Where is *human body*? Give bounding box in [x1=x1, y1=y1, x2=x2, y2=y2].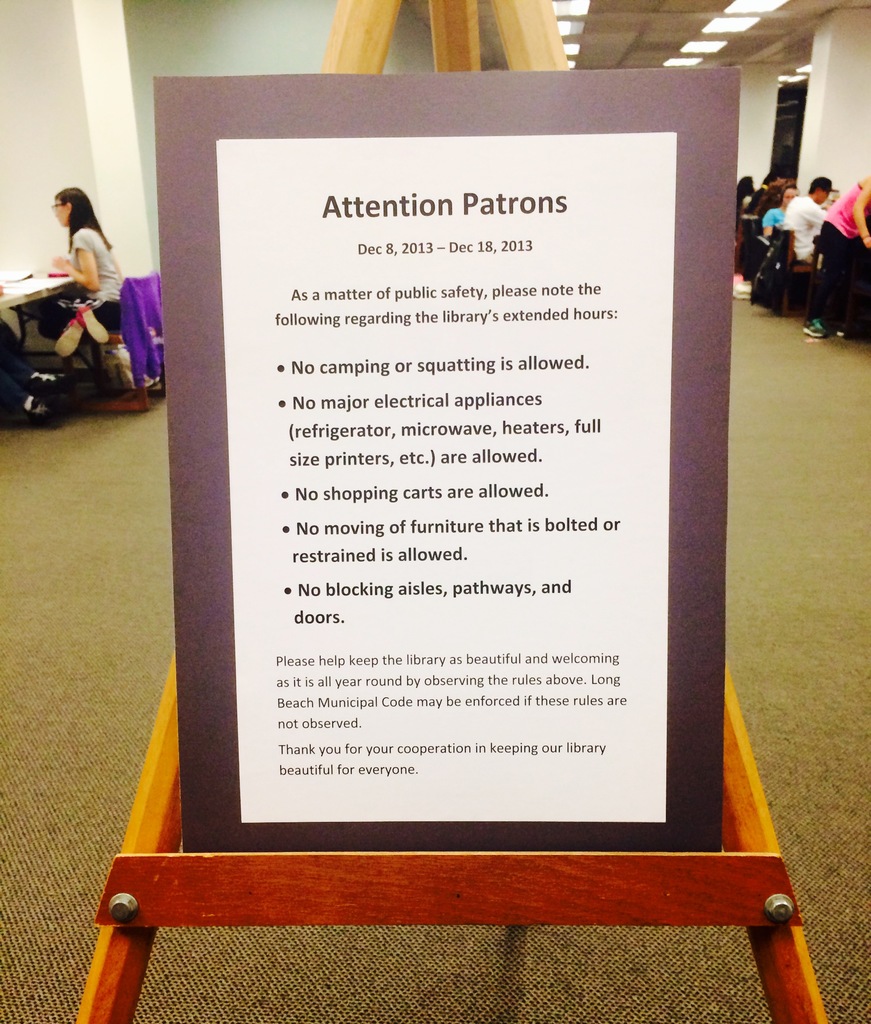
[x1=792, y1=175, x2=865, y2=342].
